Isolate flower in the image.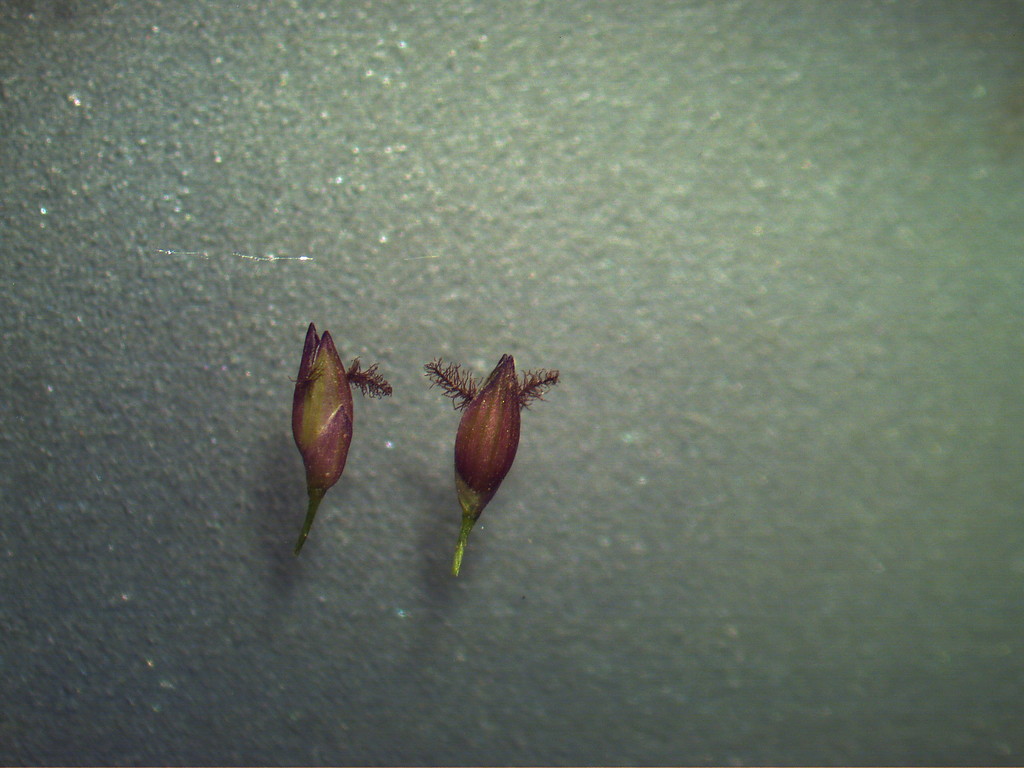
Isolated region: pyautogui.locateOnScreen(268, 315, 396, 561).
